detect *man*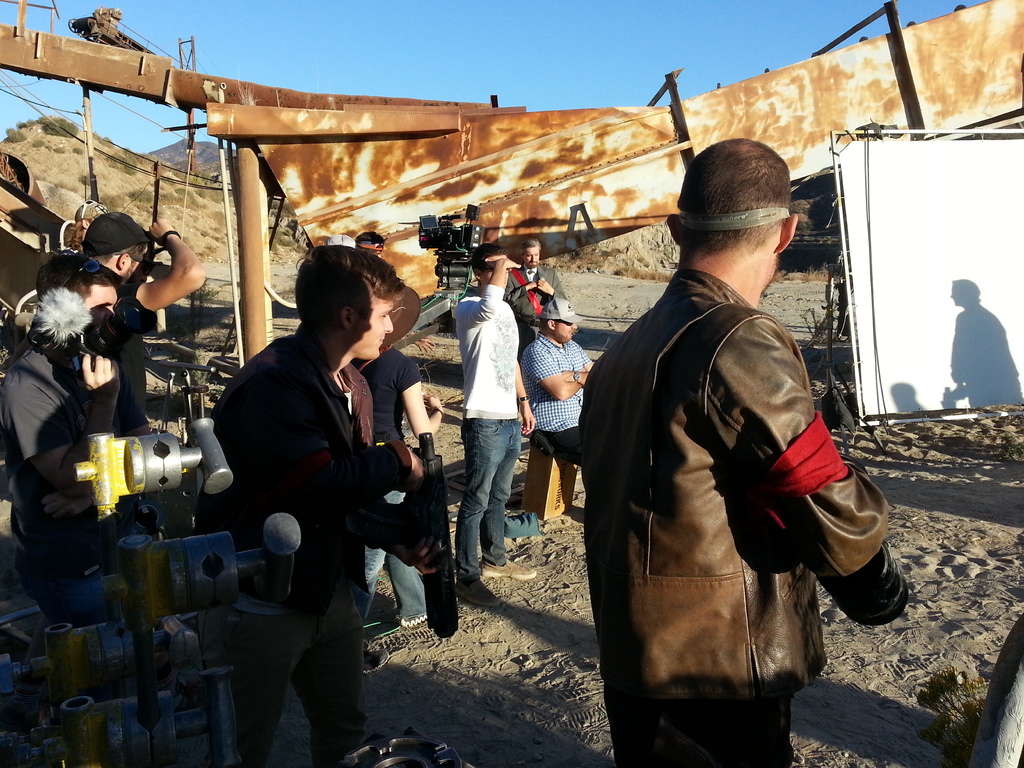
Rect(505, 239, 567, 361)
